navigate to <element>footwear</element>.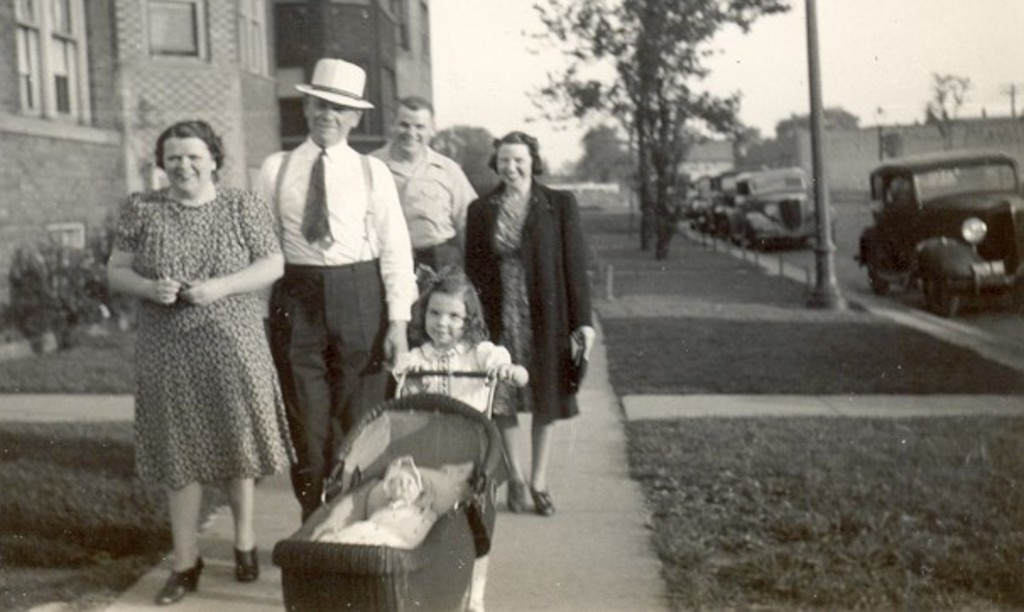
Navigation target: 504 480 532 521.
